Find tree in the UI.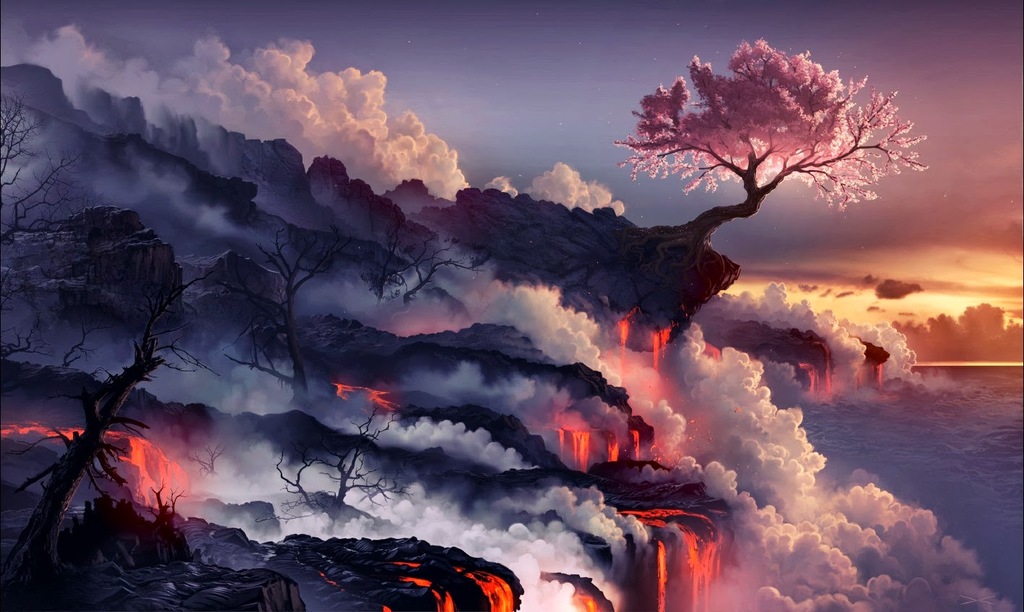
UI element at x1=256 y1=403 x2=407 y2=546.
